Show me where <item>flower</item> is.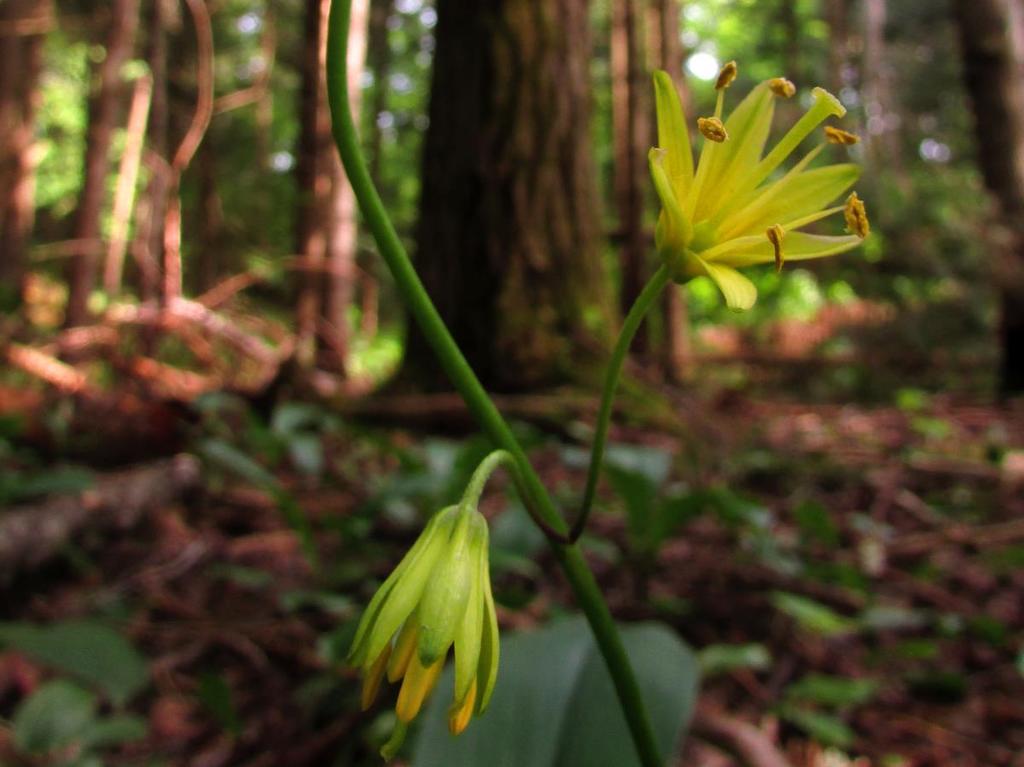
<item>flower</item> is at region(334, 480, 506, 729).
